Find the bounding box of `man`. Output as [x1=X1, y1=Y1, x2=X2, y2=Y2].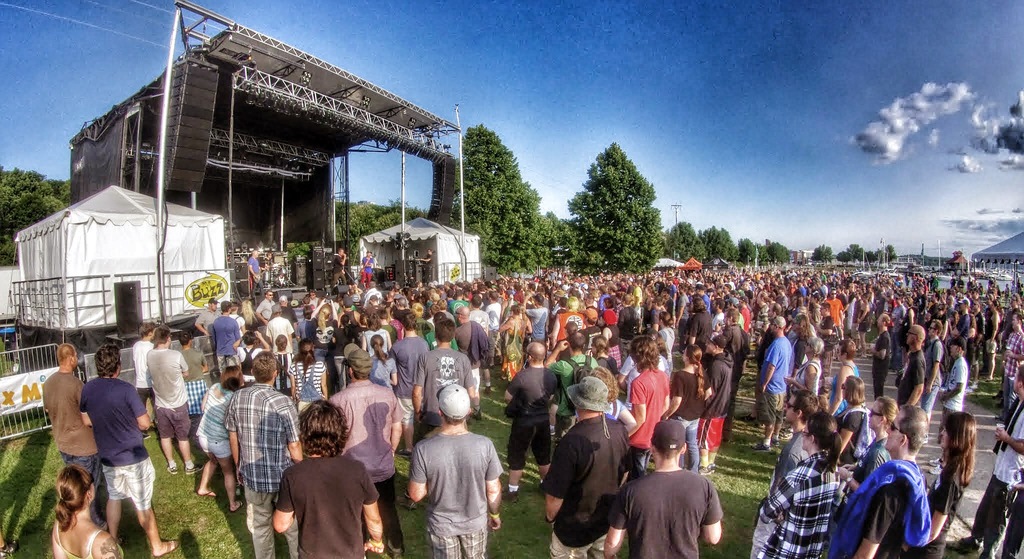
[x1=544, y1=382, x2=630, y2=558].
